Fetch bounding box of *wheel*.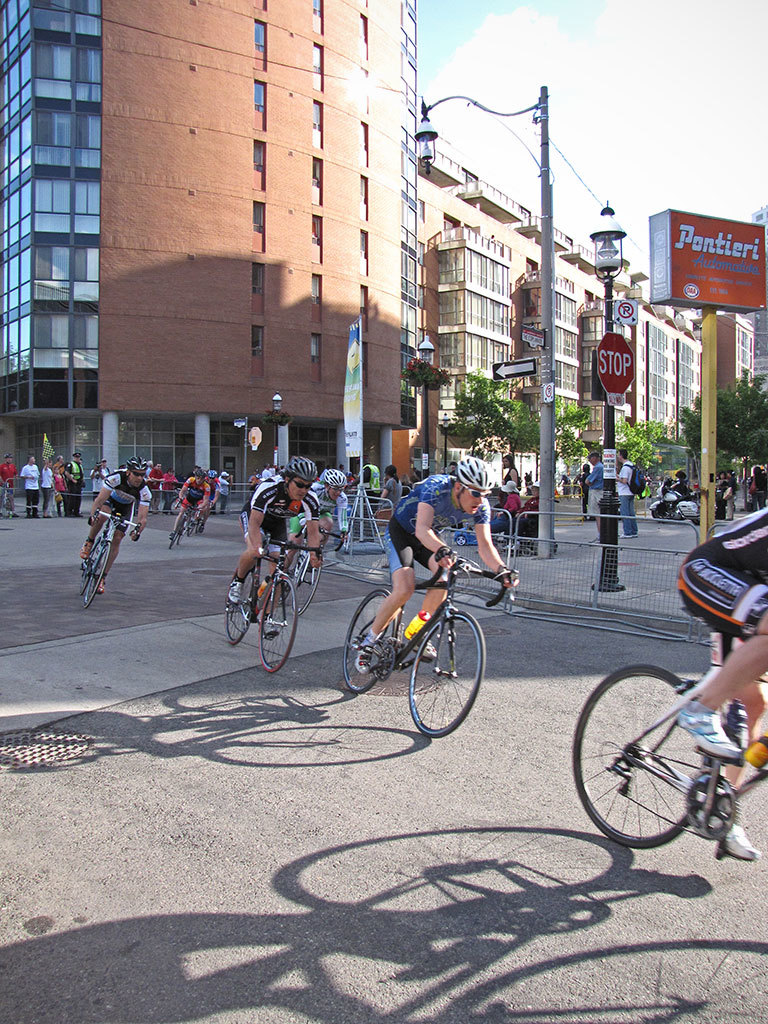
Bbox: left=255, top=575, right=297, bottom=671.
